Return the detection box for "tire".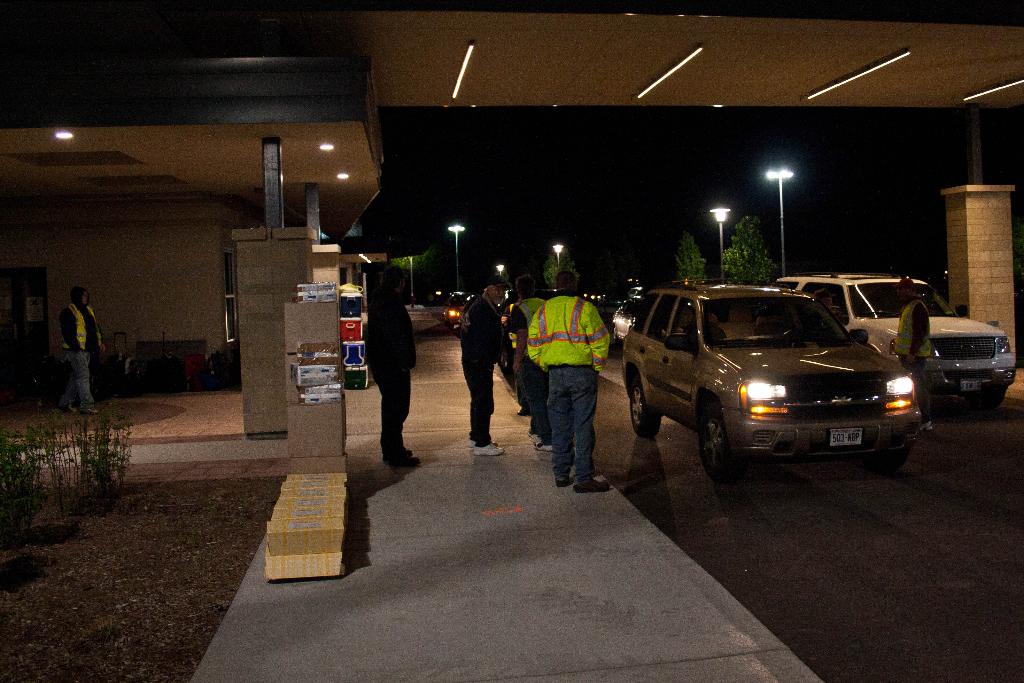
box=[968, 384, 1005, 410].
